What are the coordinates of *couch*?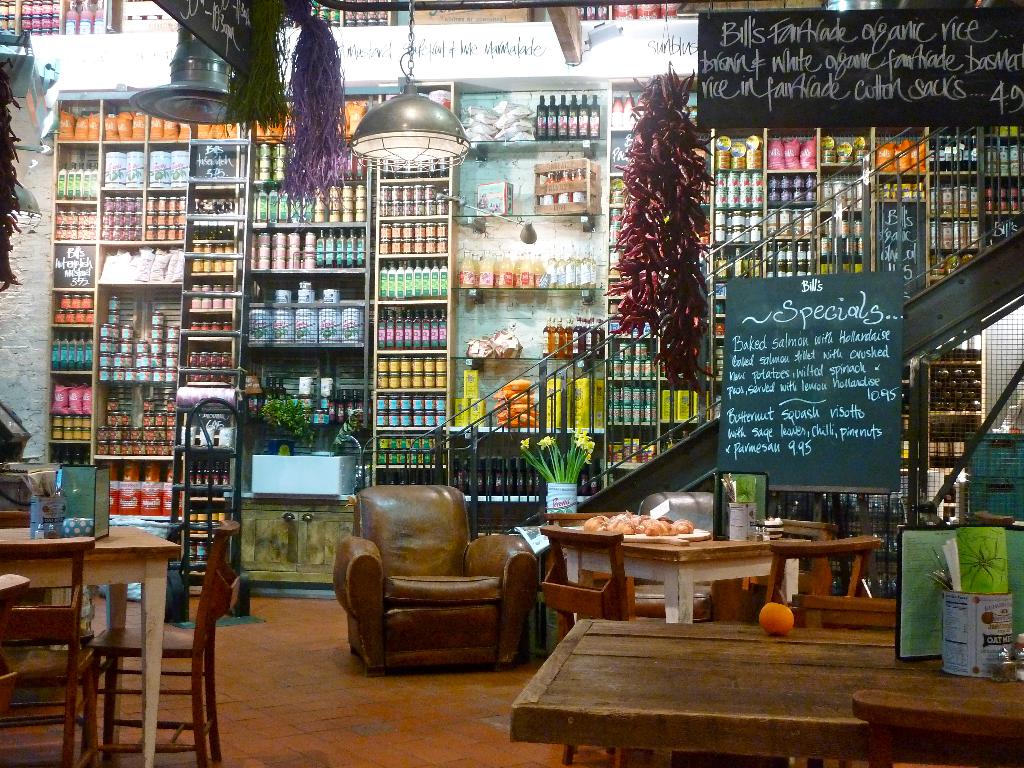
321:470:545:689.
